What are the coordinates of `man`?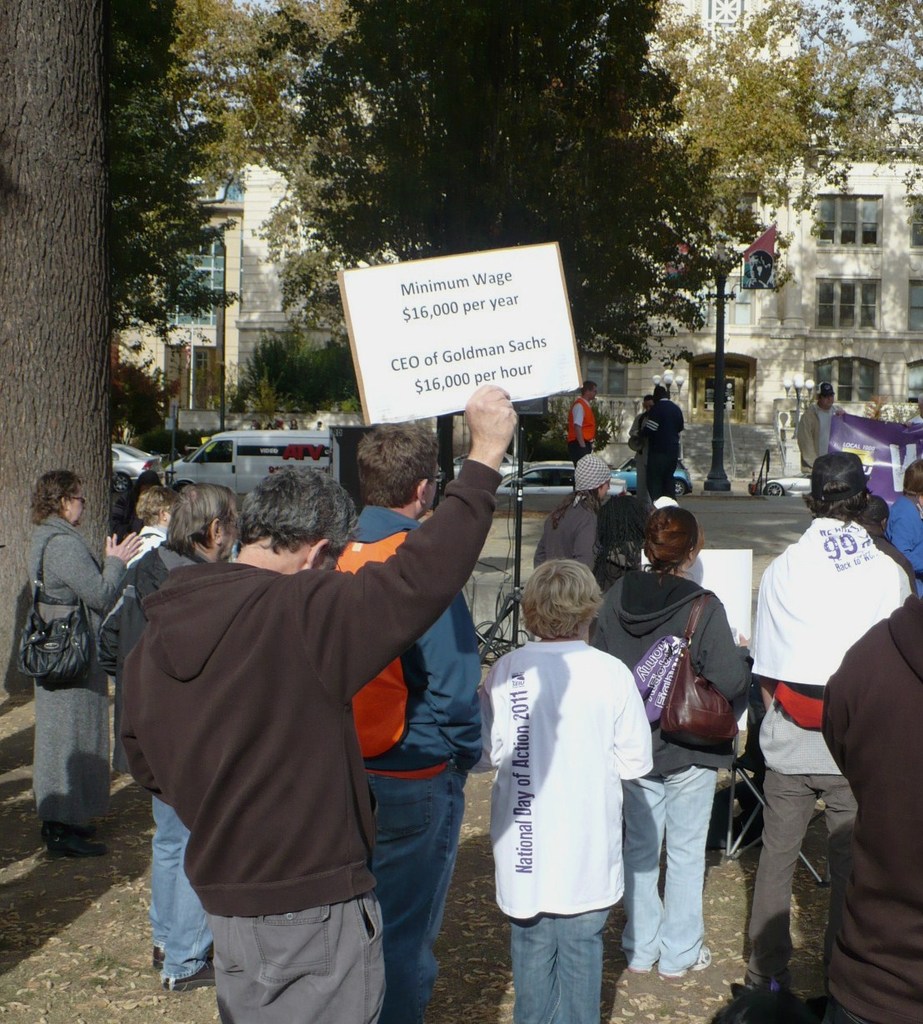
[322,413,511,1000].
